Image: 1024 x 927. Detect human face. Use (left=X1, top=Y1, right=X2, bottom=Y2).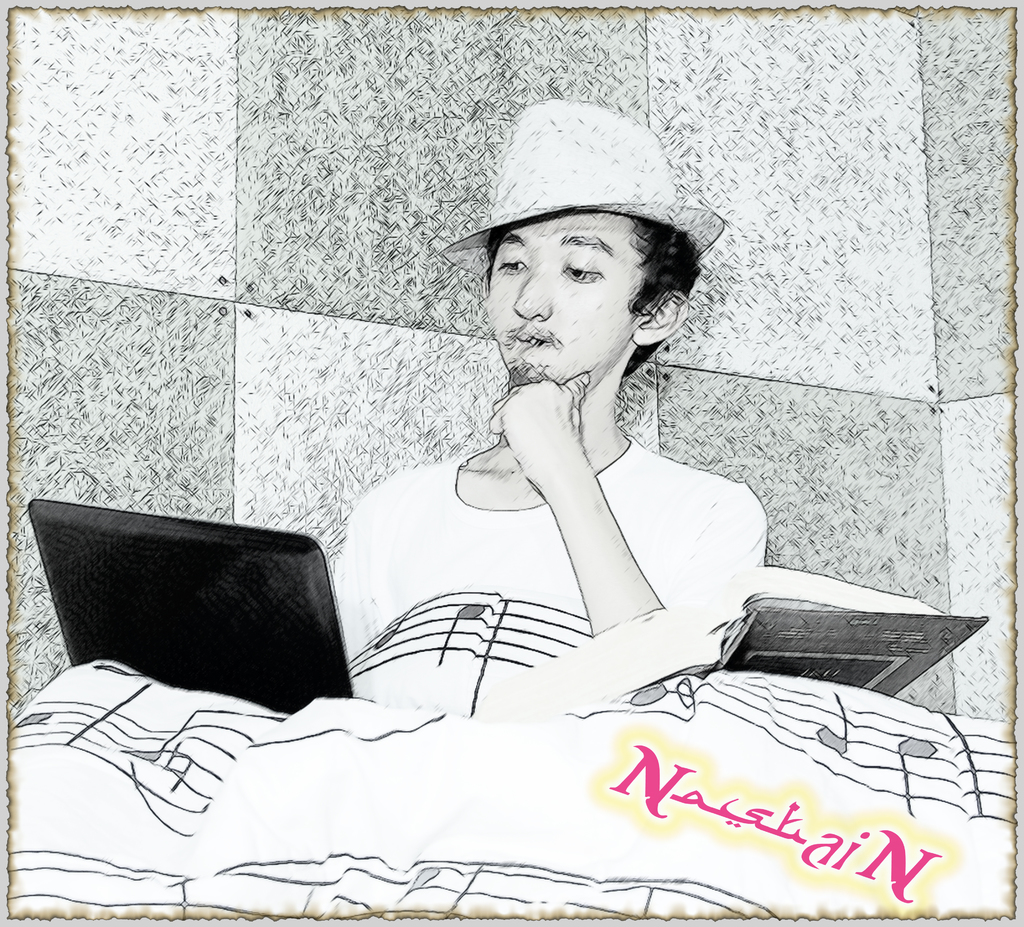
(left=479, top=215, right=650, bottom=388).
